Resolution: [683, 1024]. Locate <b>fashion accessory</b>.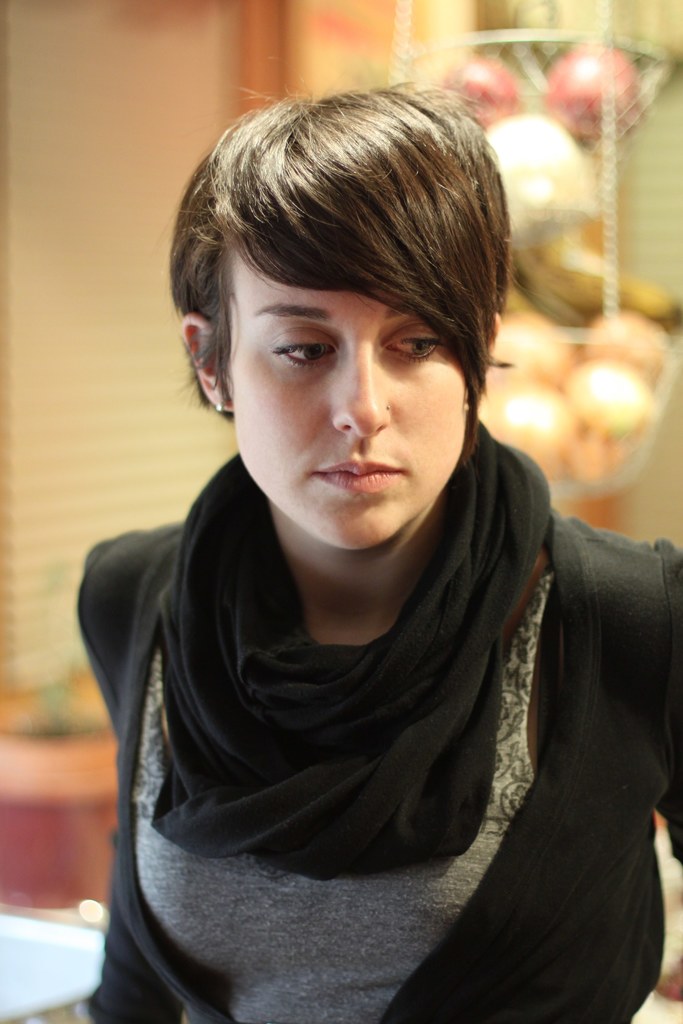
bbox=[149, 414, 552, 881].
